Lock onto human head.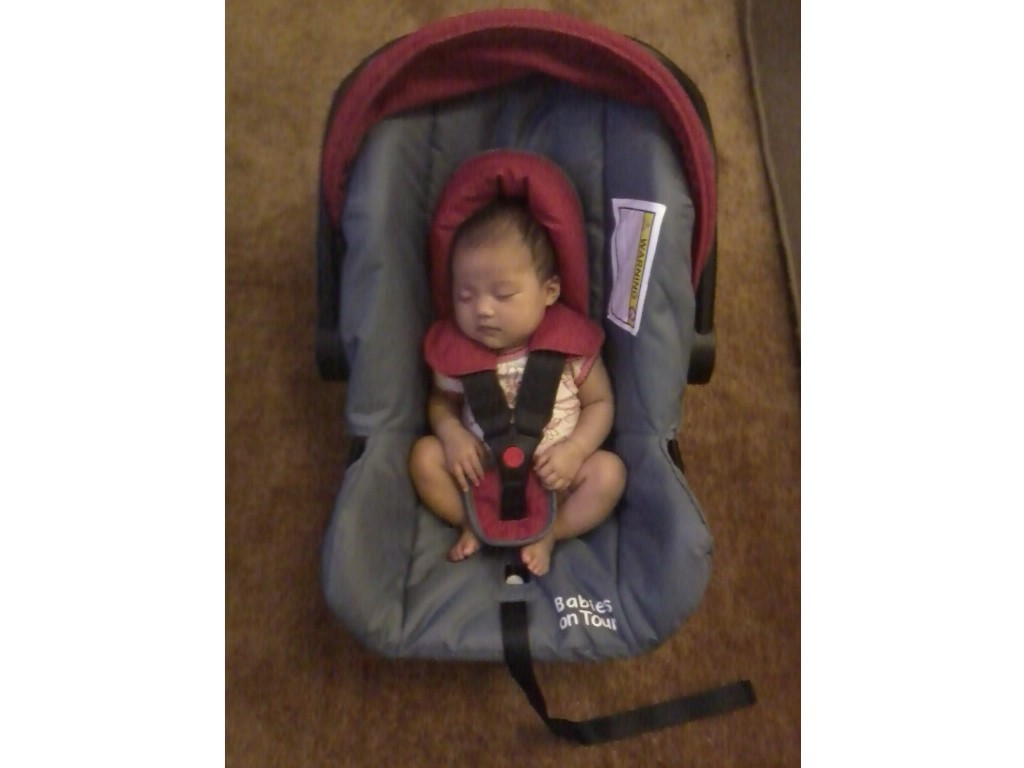
Locked: {"left": 436, "top": 202, "right": 559, "bottom": 348}.
